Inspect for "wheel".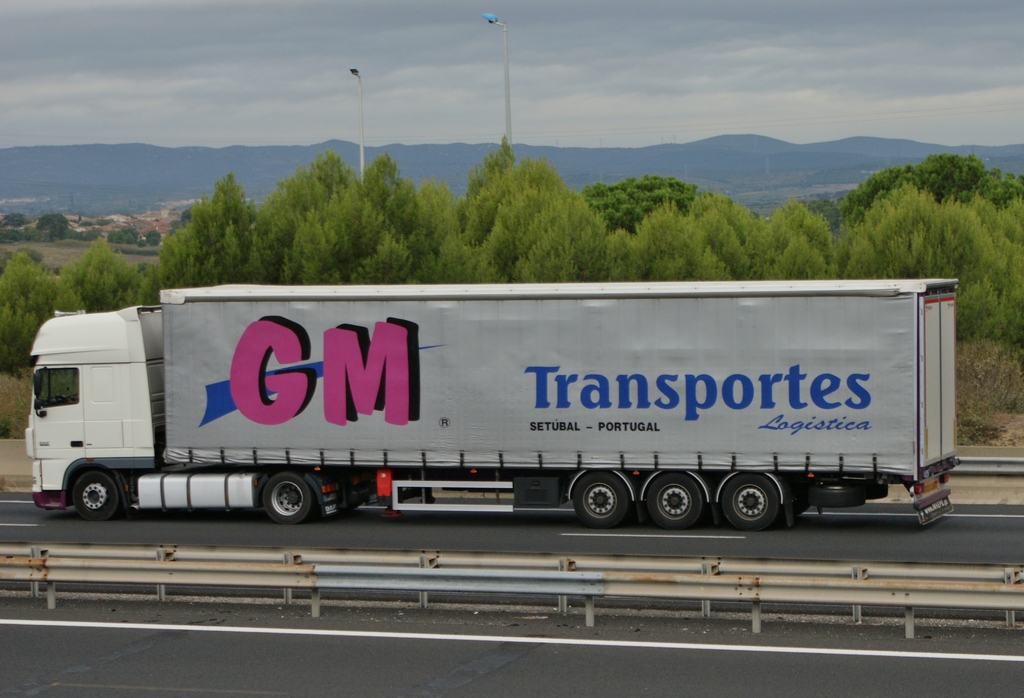
Inspection: BBox(640, 475, 703, 526).
